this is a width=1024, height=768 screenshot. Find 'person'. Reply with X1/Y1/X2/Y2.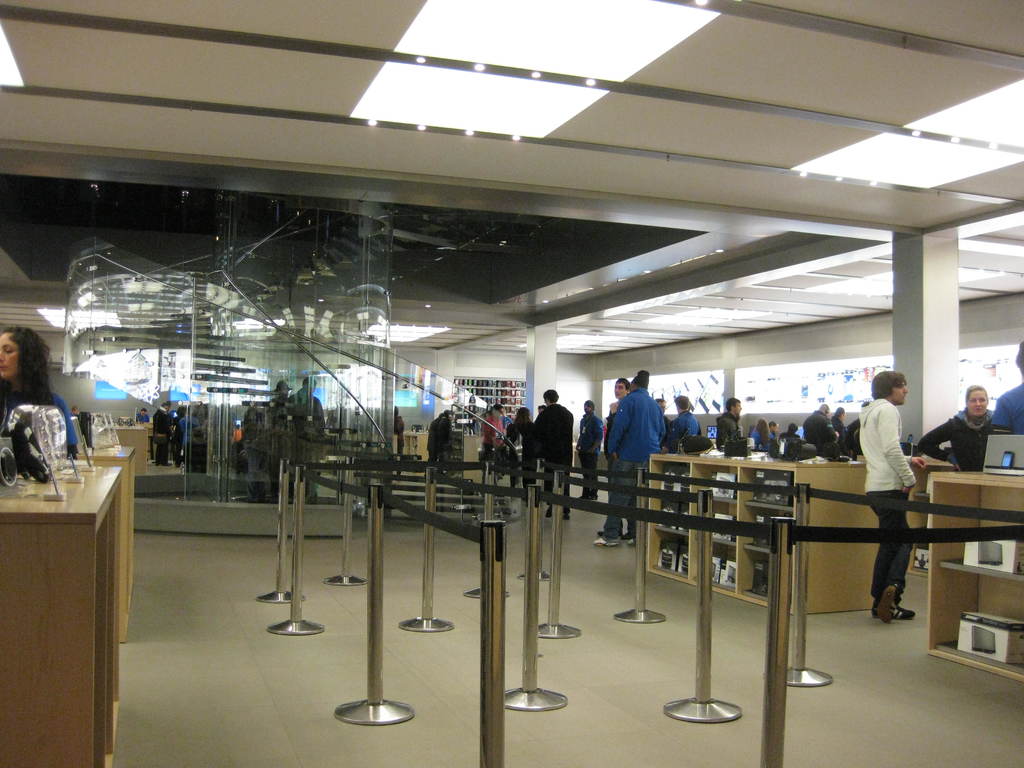
591/371/667/550.
